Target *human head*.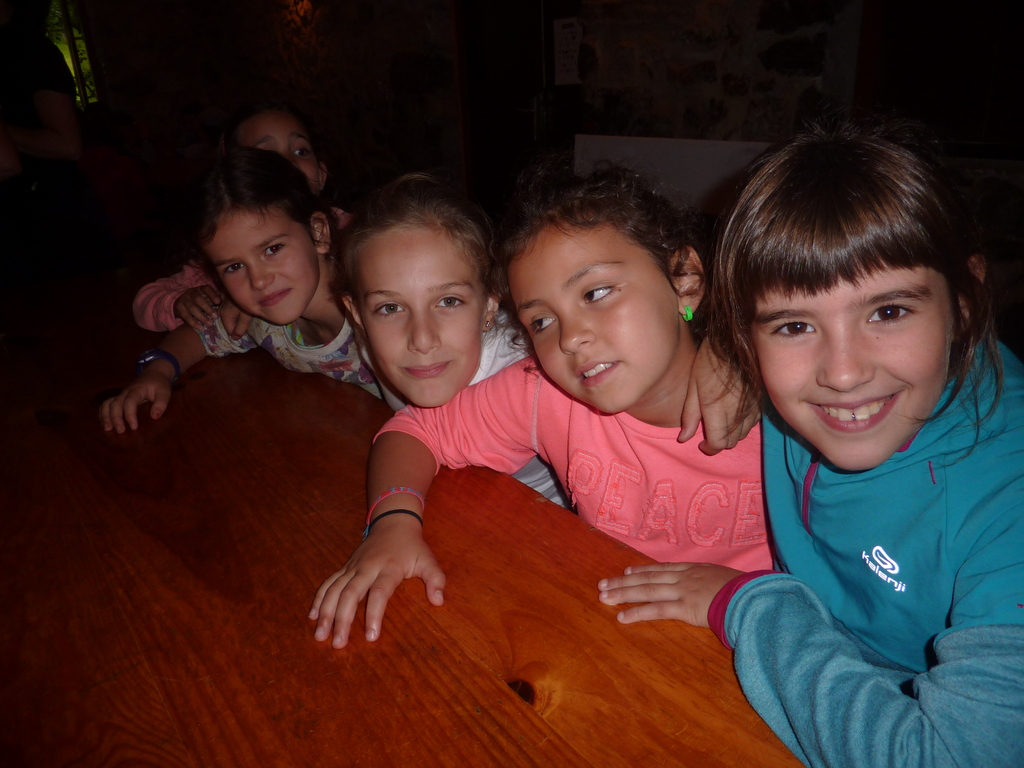
Target region: bbox(187, 156, 321, 332).
